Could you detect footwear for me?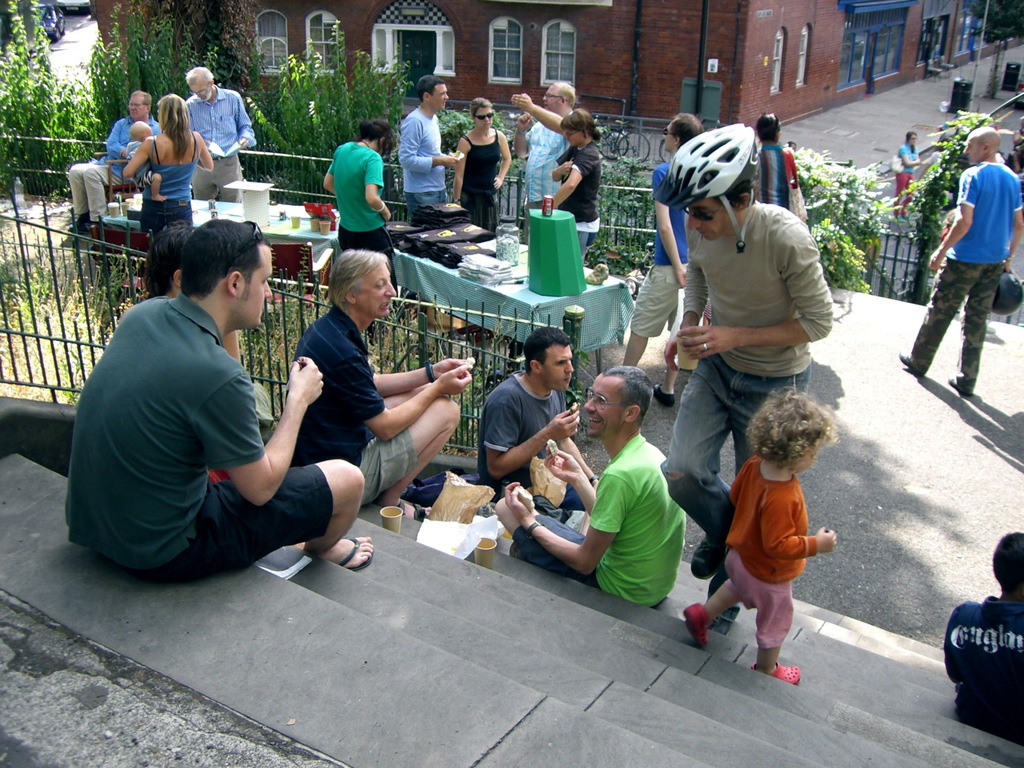
Detection result: bbox=[684, 605, 711, 643].
